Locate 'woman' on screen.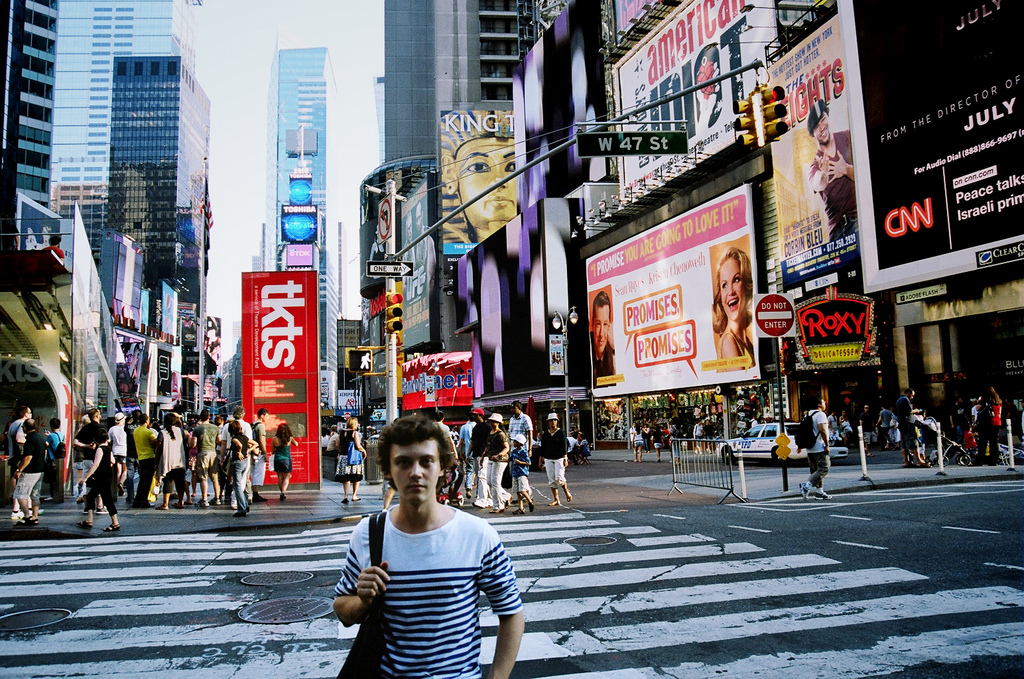
On screen at (655,427,664,460).
